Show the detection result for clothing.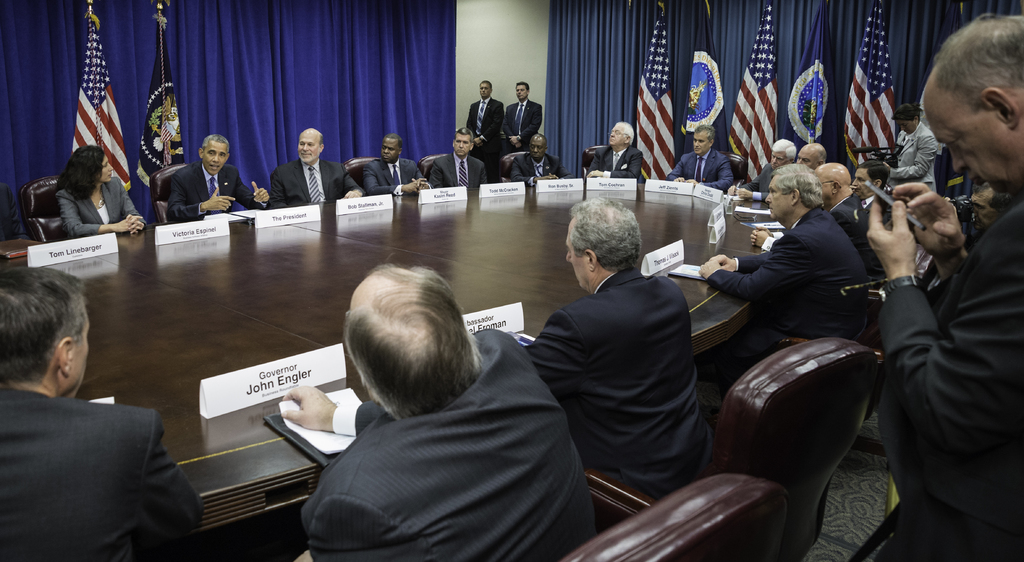
Rect(890, 120, 937, 192).
